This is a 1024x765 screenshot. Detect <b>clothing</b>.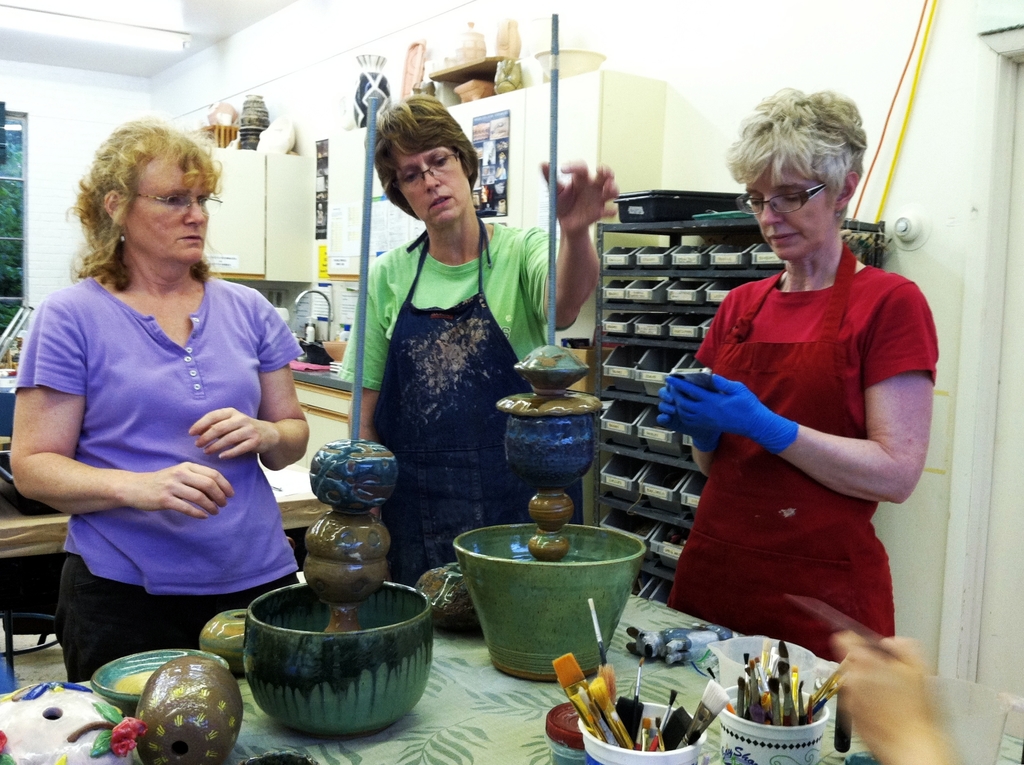
pyautogui.locateOnScreen(669, 220, 925, 659).
